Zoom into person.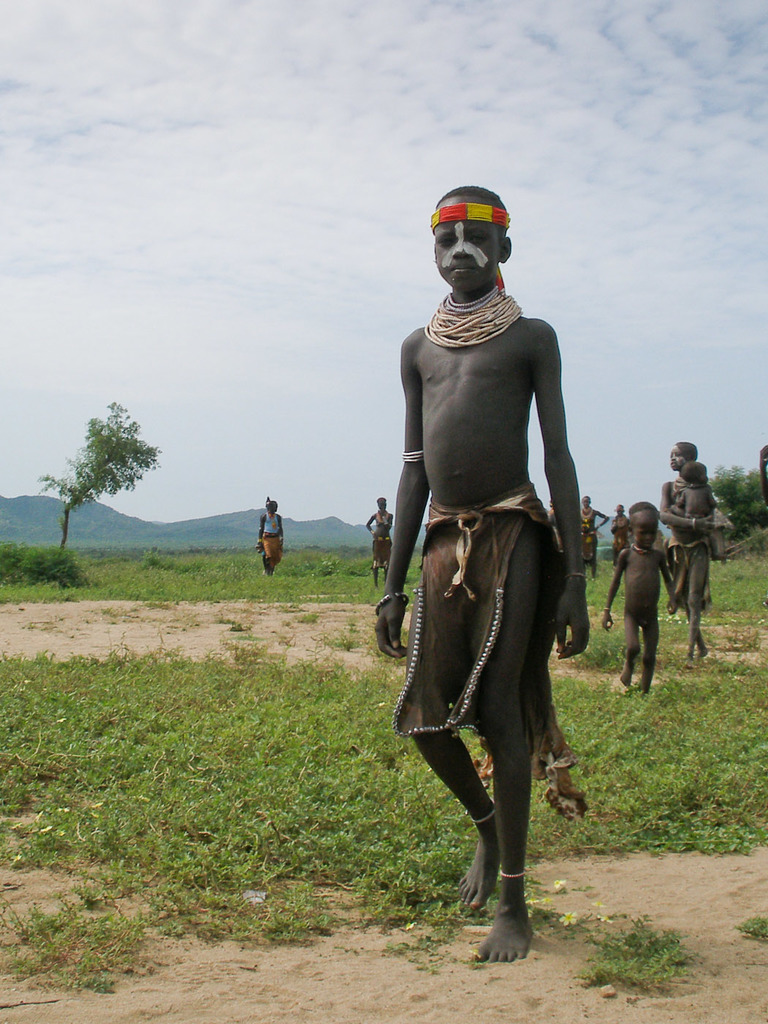
Zoom target: region(596, 498, 675, 693).
